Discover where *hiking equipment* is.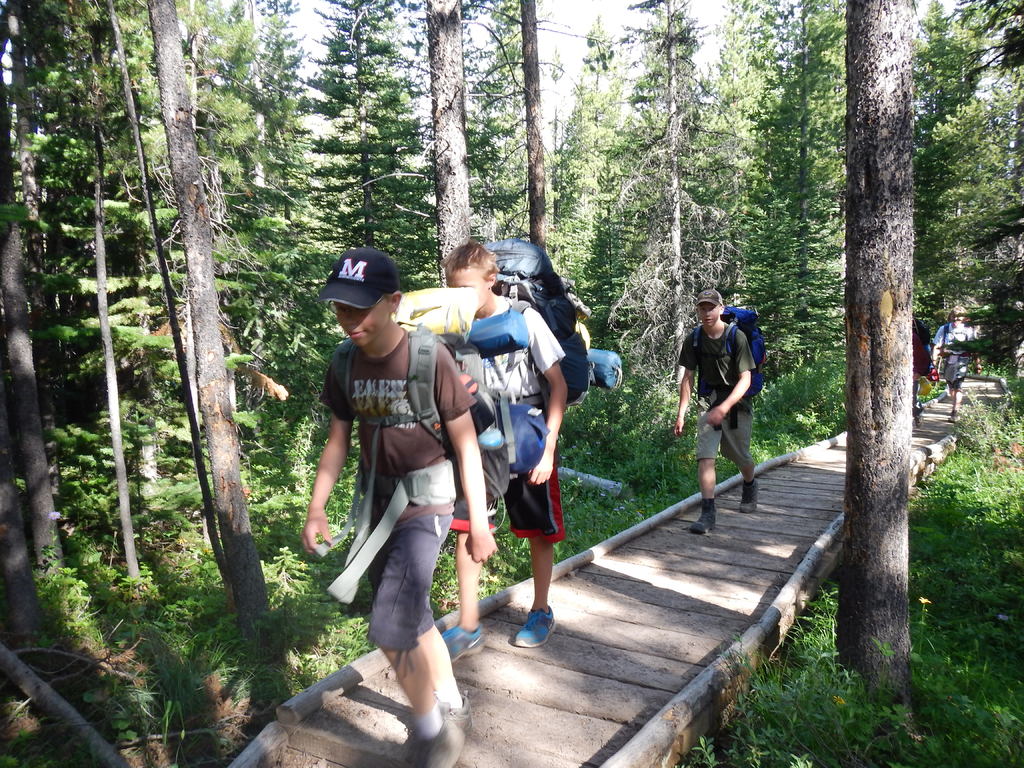
Discovered at [x1=913, y1=325, x2=936, y2=383].
